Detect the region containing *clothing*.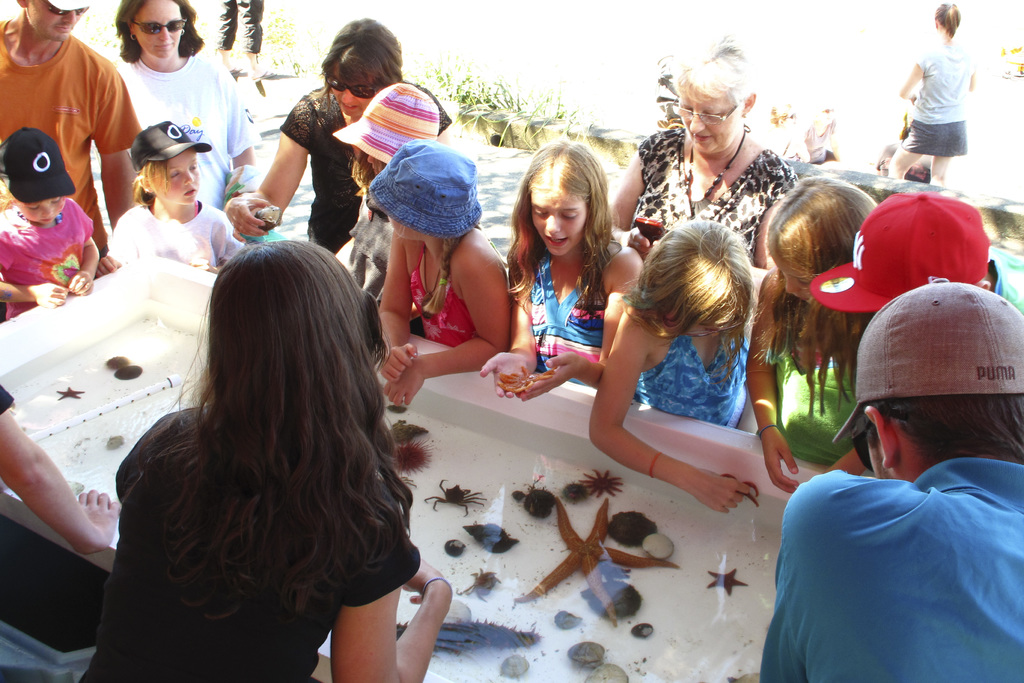
rect(333, 193, 390, 302).
